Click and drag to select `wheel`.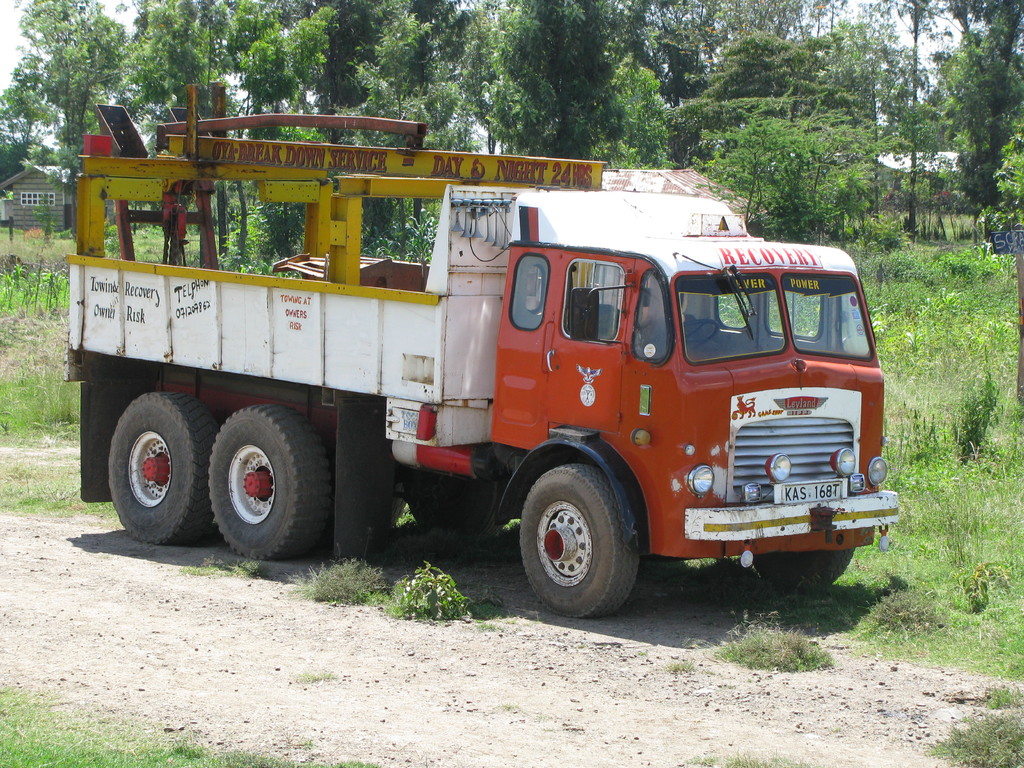
Selection: (680,319,719,355).
